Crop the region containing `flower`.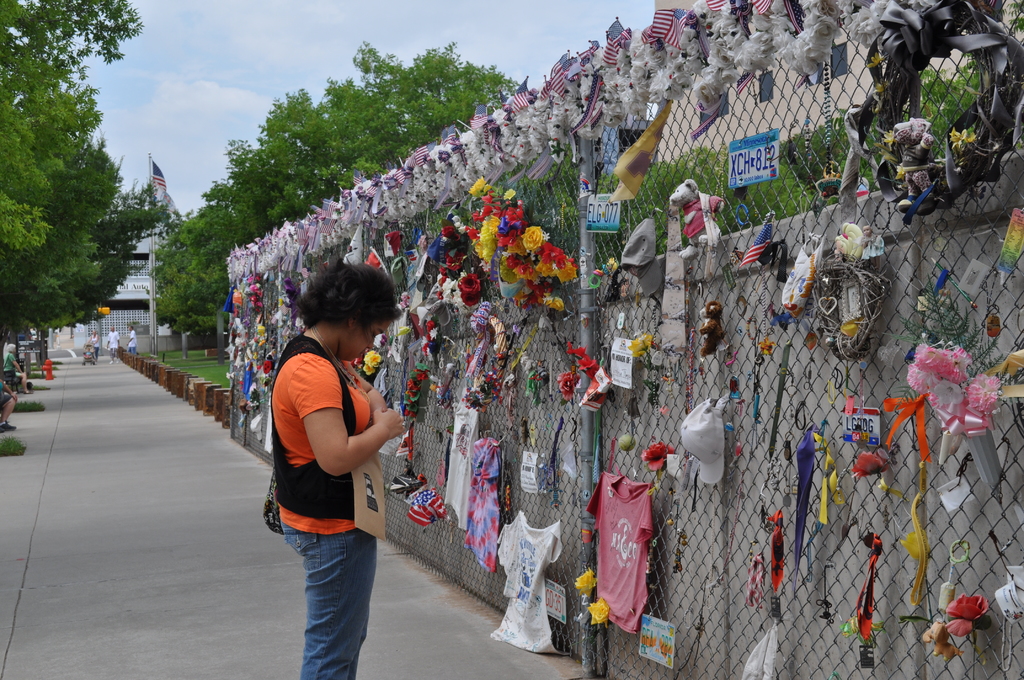
Crop region: box=[626, 332, 652, 359].
